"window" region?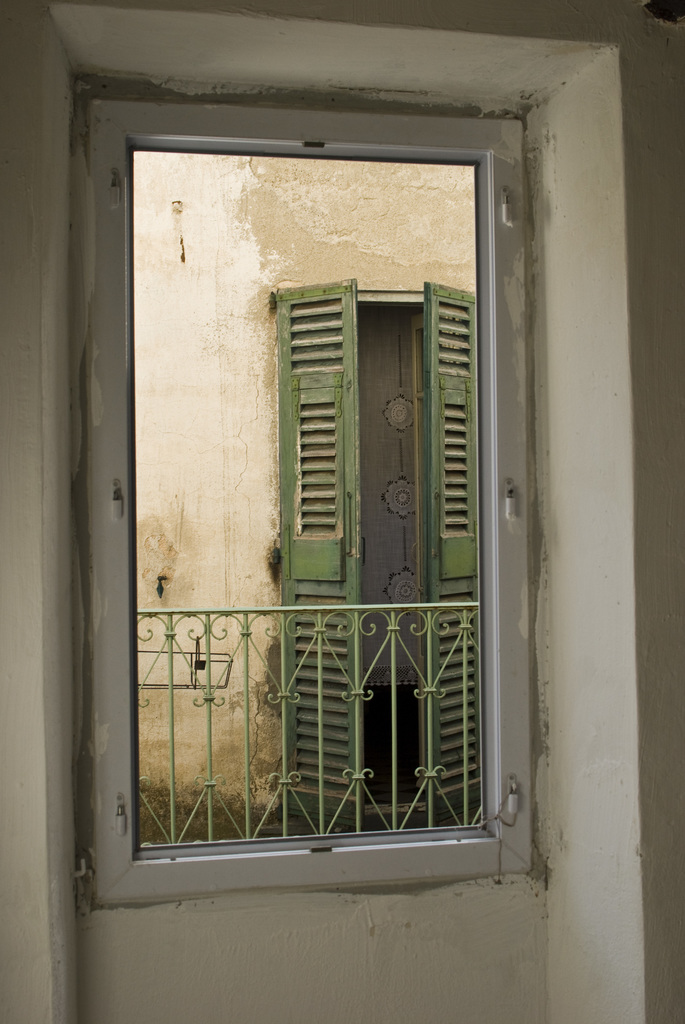
pyautogui.locateOnScreen(260, 274, 479, 826)
